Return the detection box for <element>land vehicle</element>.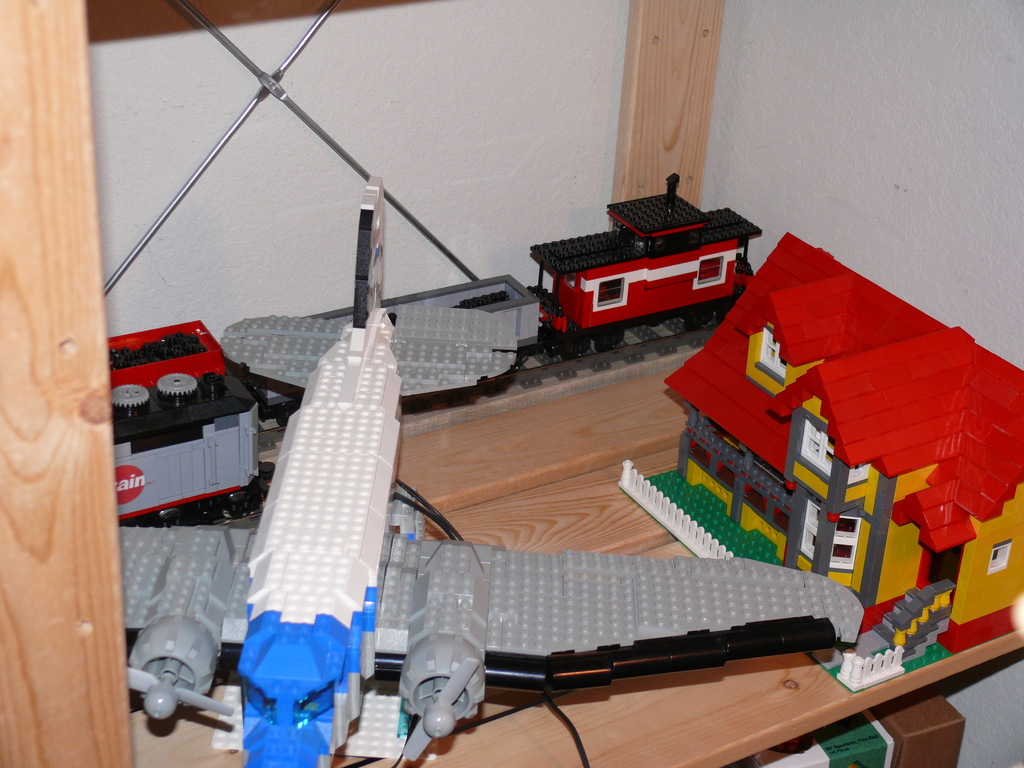
[x1=526, y1=172, x2=763, y2=361].
